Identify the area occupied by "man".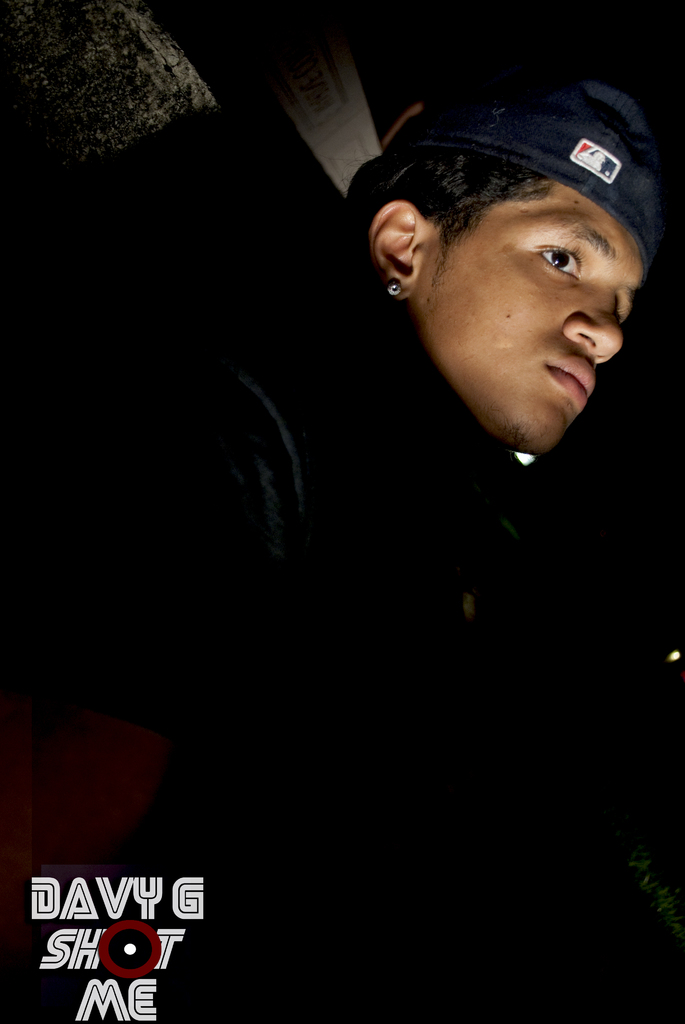
Area: rect(164, 88, 675, 930).
